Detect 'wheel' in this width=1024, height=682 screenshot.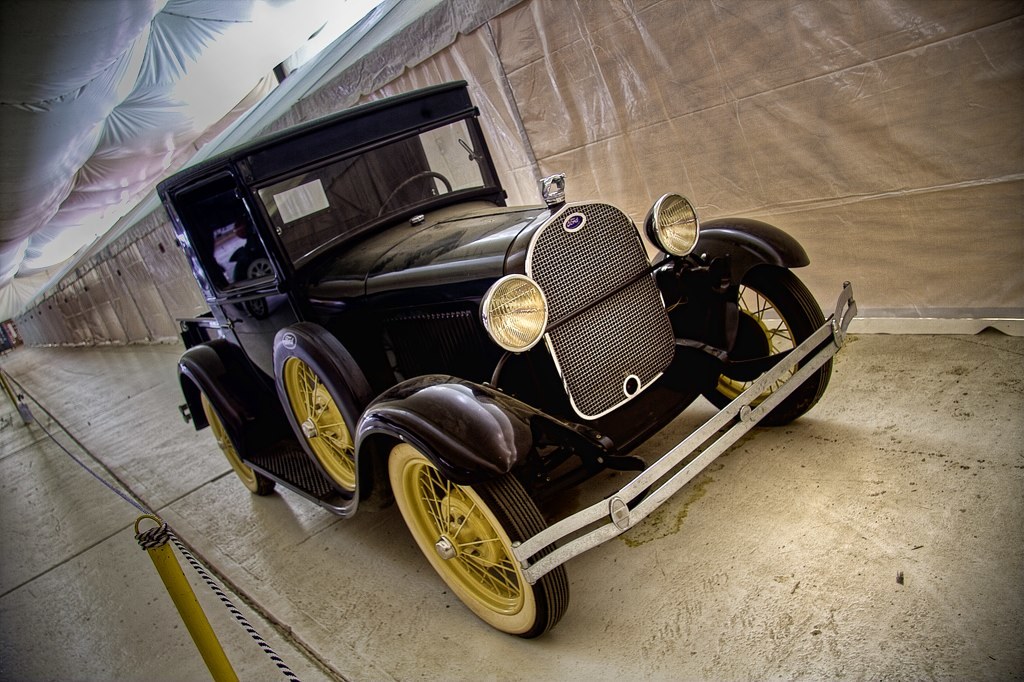
Detection: crop(195, 386, 280, 504).
